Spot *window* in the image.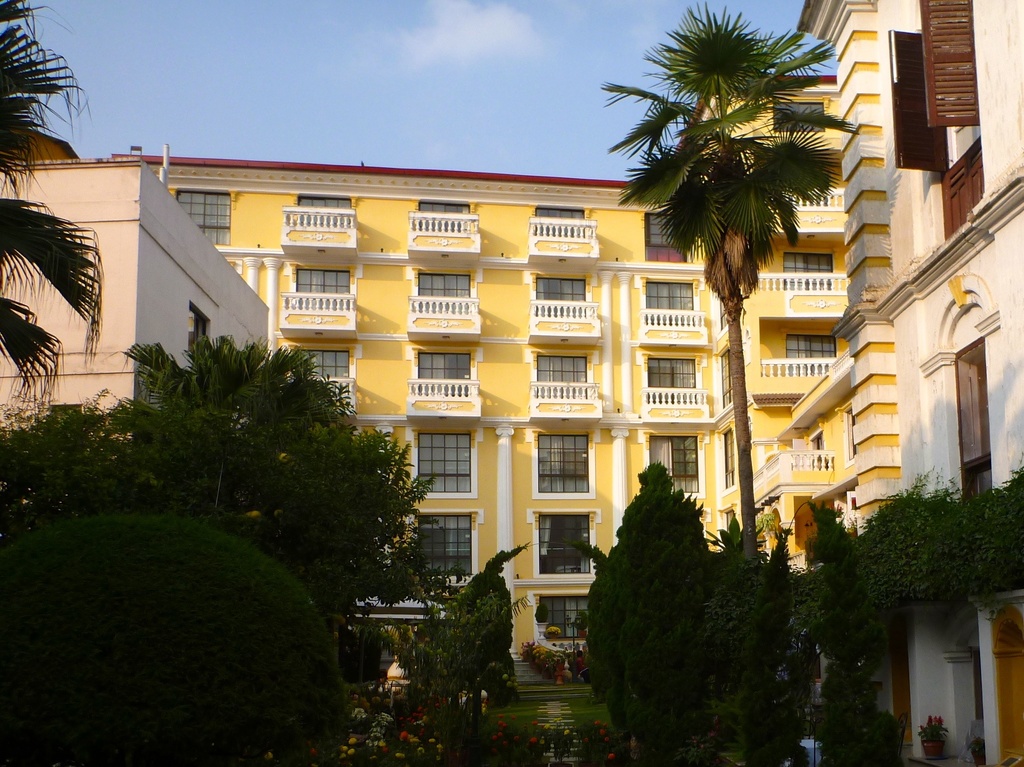
*window* found at box(296, 192, 354, 228).
